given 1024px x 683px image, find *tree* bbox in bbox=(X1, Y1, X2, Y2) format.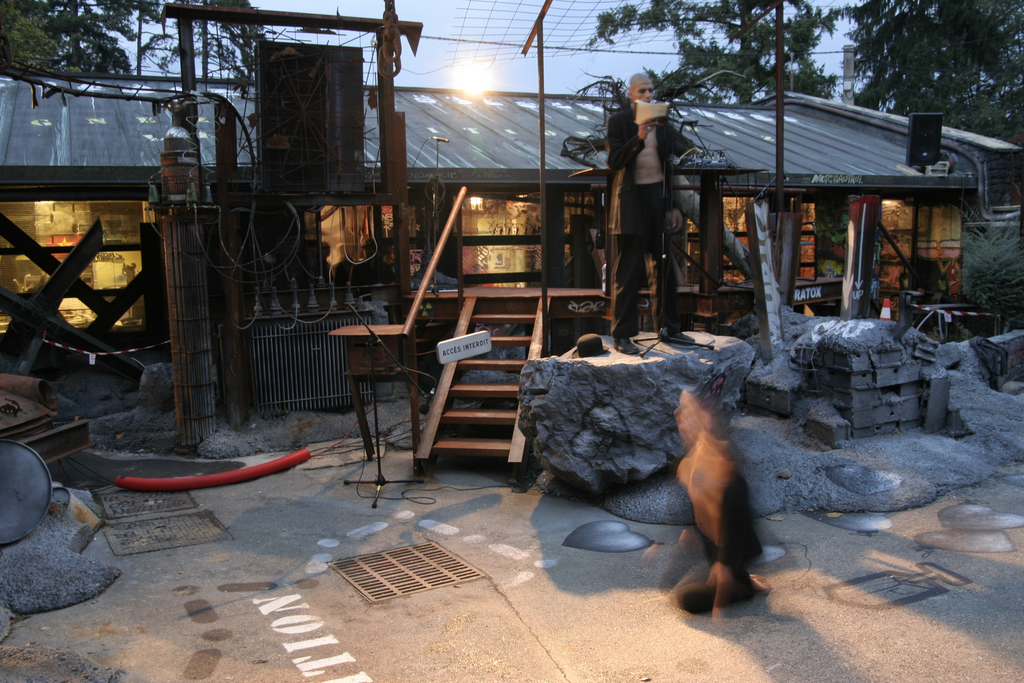
bbox=(0, 0, 280, 116).
